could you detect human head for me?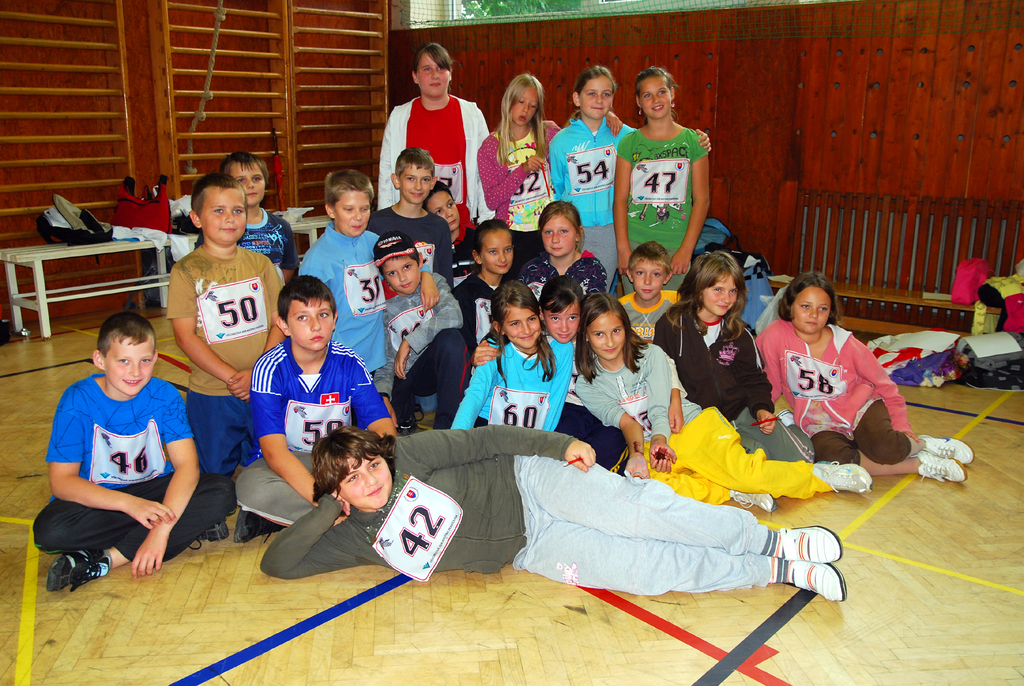
Detection result: 185:174:250:246.
